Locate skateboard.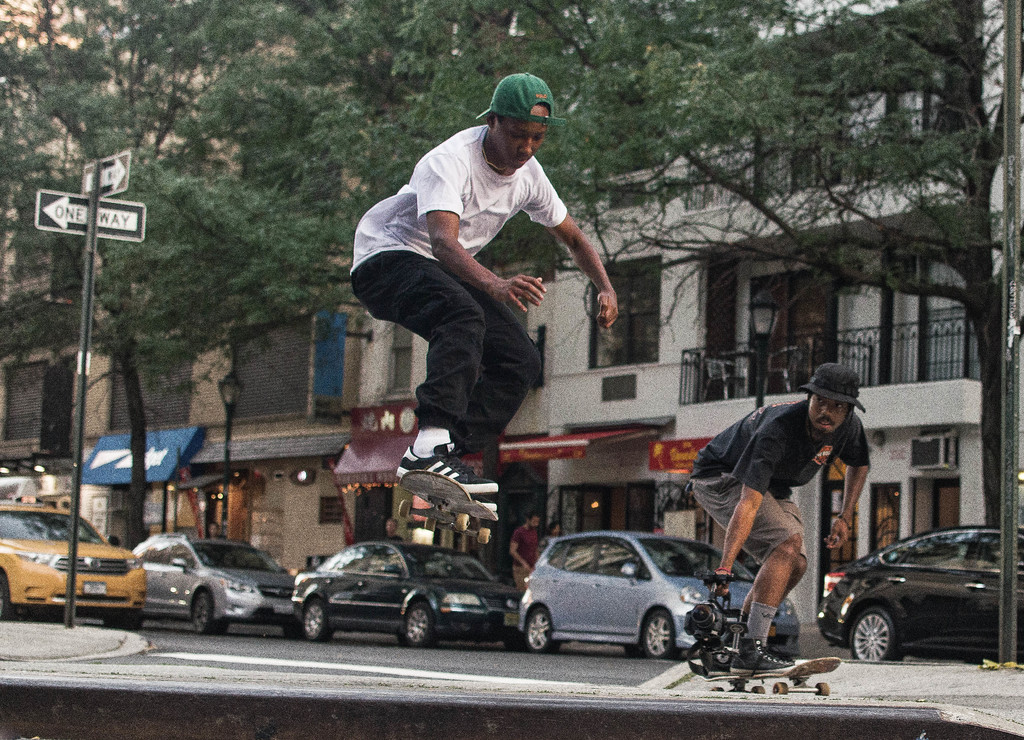
Bounding box: [x1=707, y1=658, x2=830, y2=697].
